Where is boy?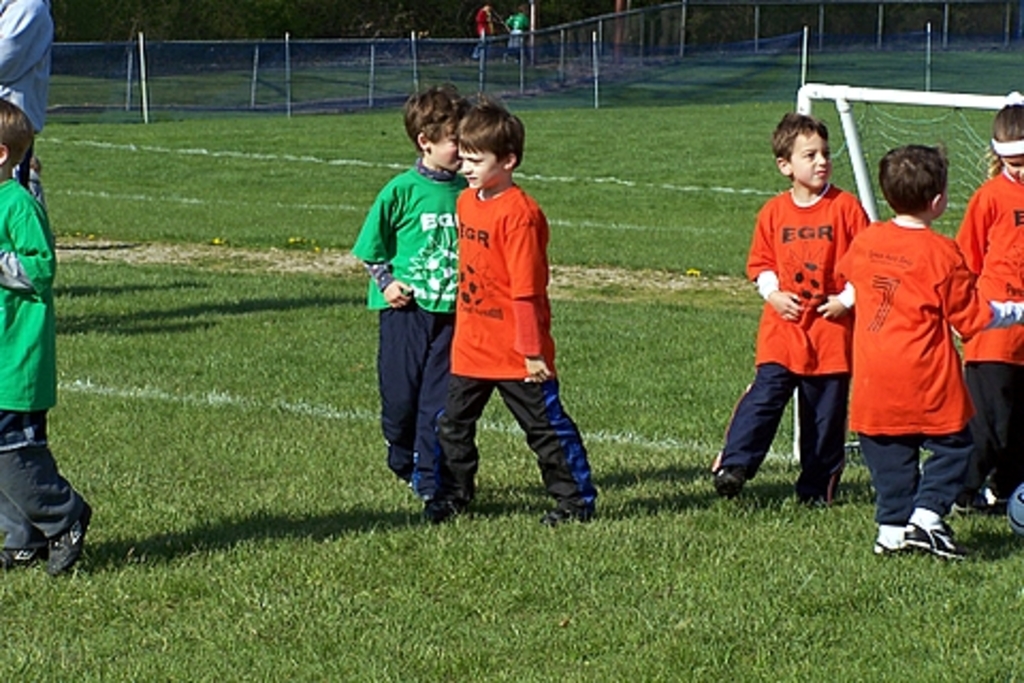
left=0, top=100, right=92, bottom=574.
